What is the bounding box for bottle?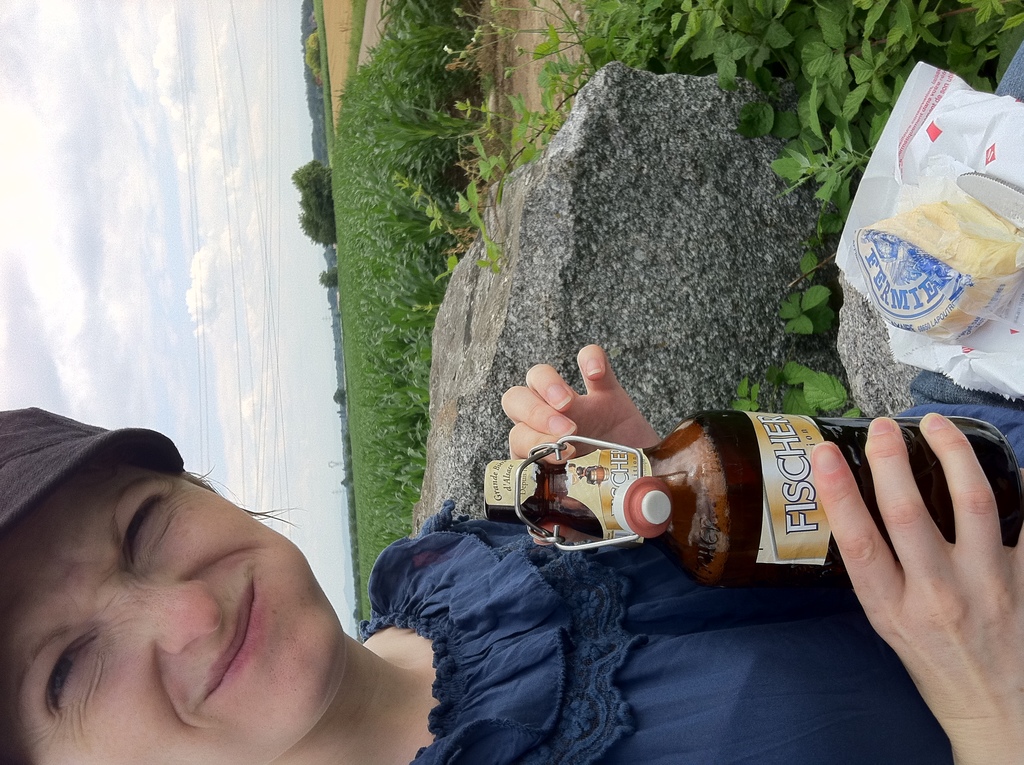
[x1=516, y1=407, x2=1023, y2=591].
